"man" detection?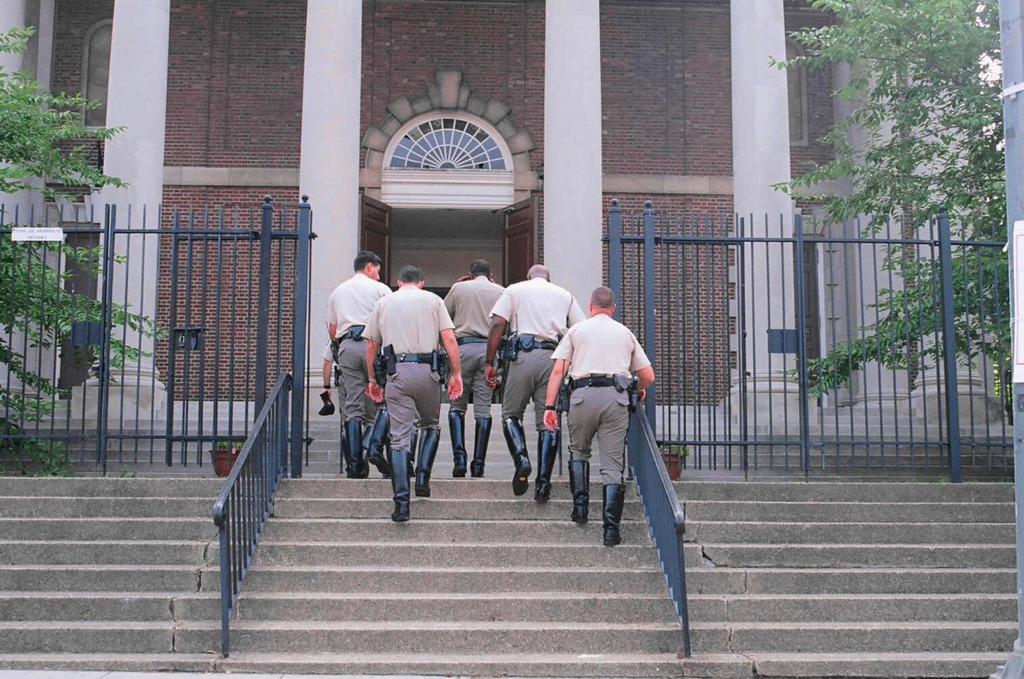
locate(488, 260, 586, 505)
